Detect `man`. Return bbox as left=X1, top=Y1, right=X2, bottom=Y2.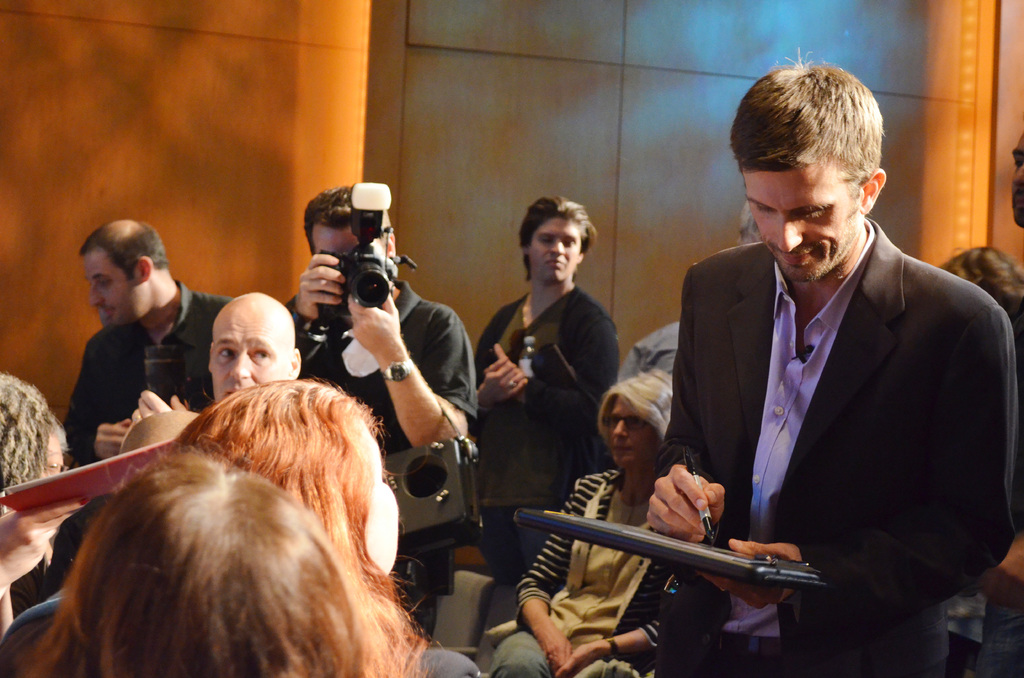
left=1011, top=133, right=1023, bottom=222.
